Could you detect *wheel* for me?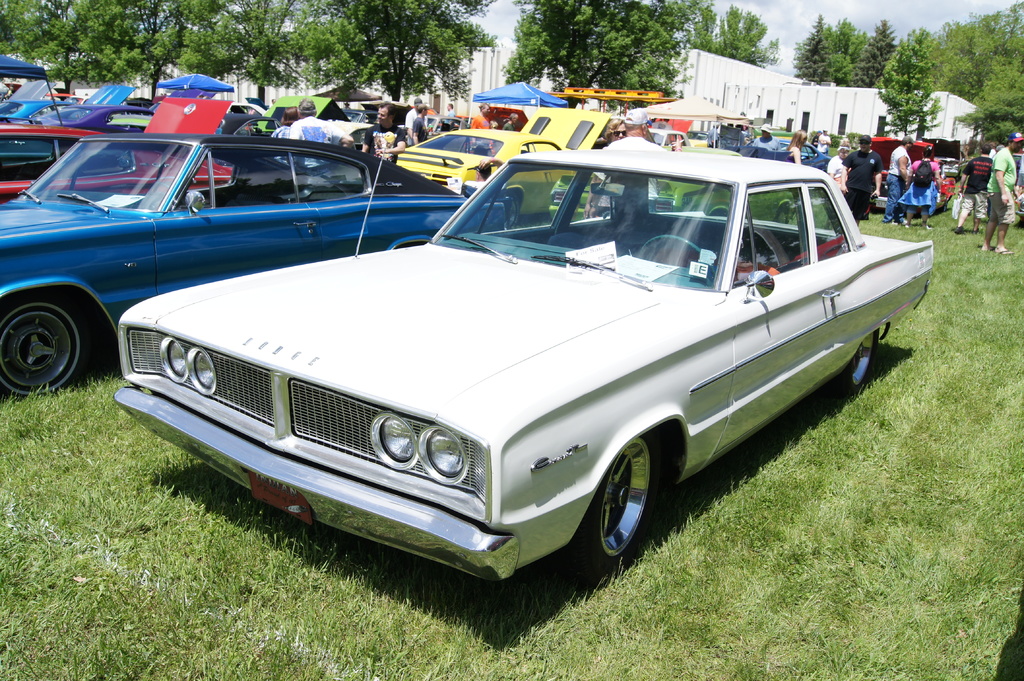
Detection result: region(591, 453, 653, 573).
